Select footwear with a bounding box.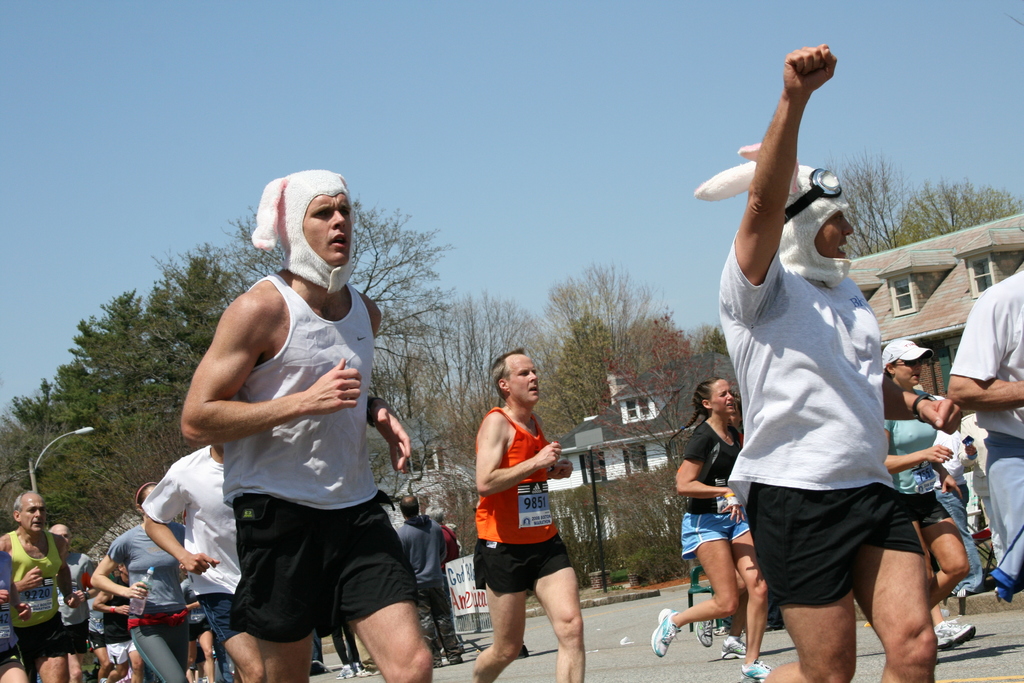
select_region(716, 621, 742, 634).
